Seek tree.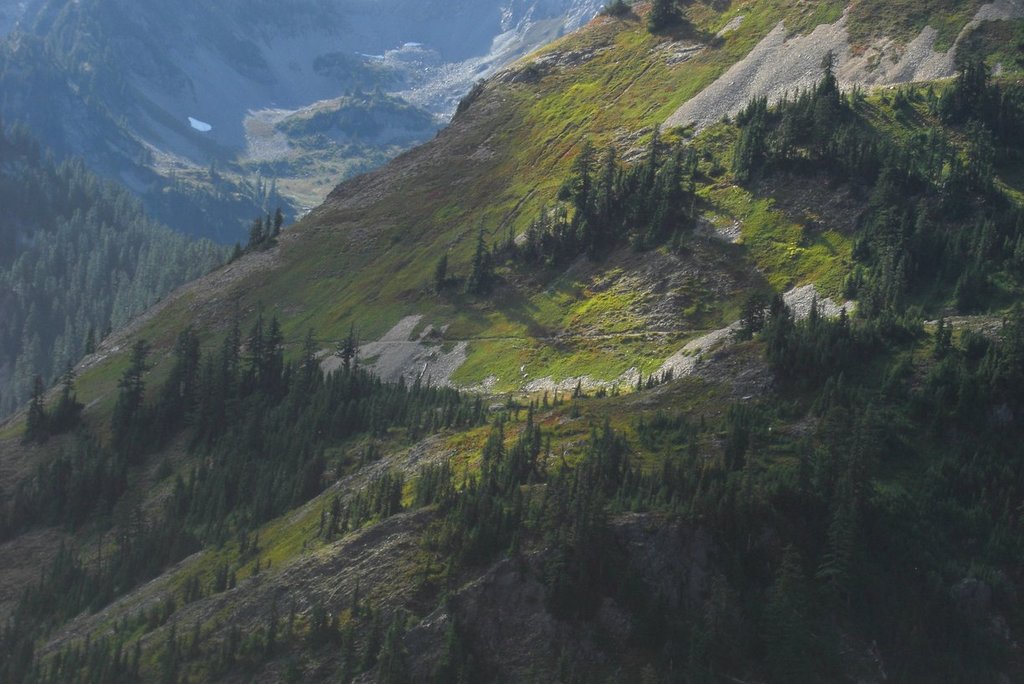
crop(719, 413, 760, 496).
